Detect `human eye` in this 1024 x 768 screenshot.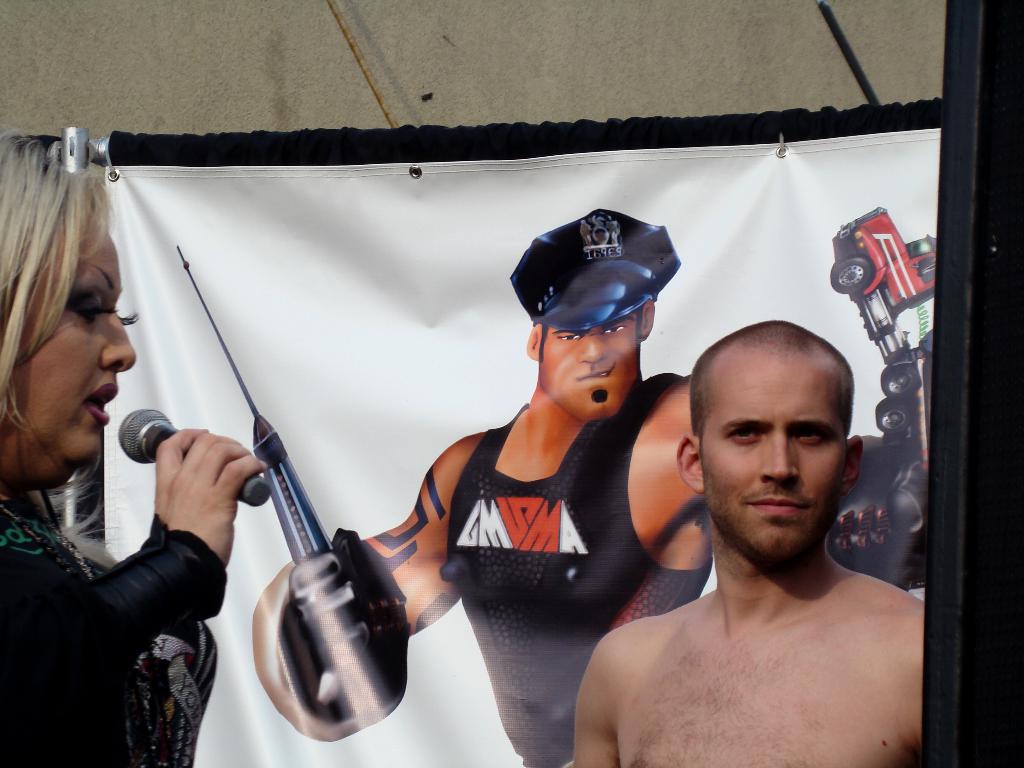
Detection: [x1=596, y1=323, x2=629, y2=336].
